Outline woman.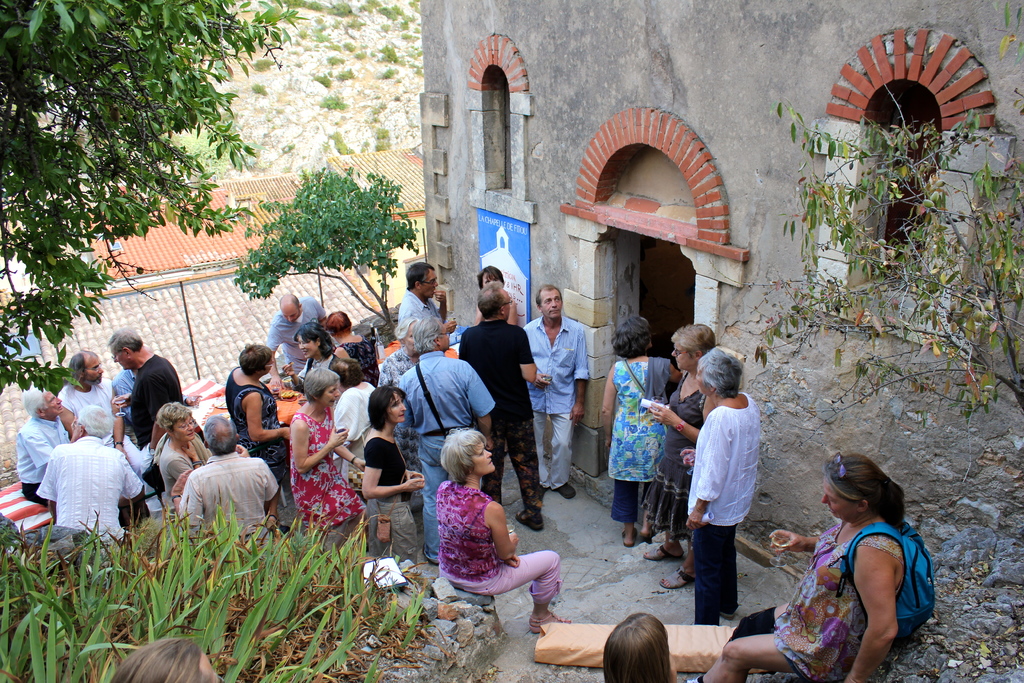
Outline: rect(604, 607, 675, 682).
